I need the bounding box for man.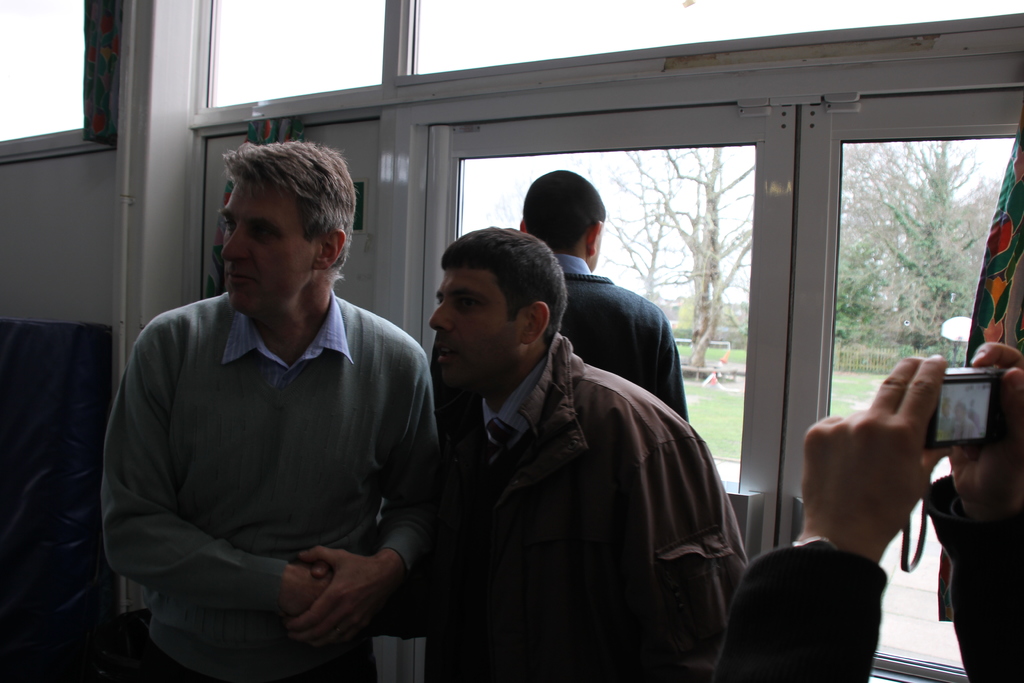
Here it is: pyautogui.locateOnScreen(516, 163, 691, 425).
